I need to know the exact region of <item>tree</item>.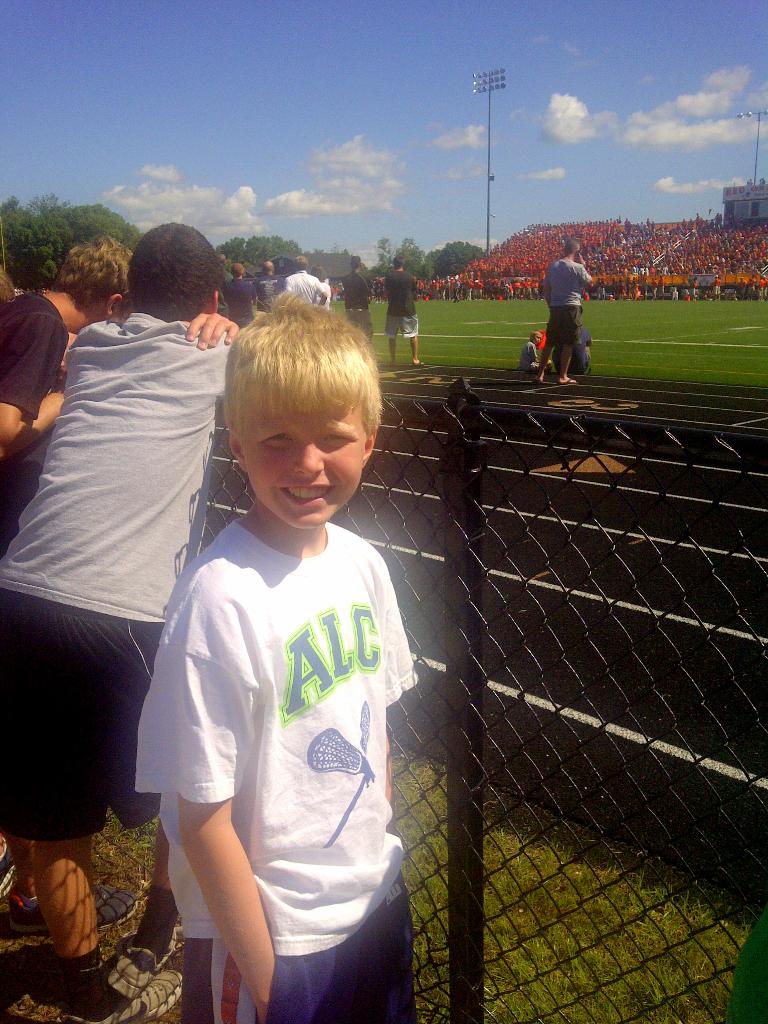
Region: 212 233 307 270.
